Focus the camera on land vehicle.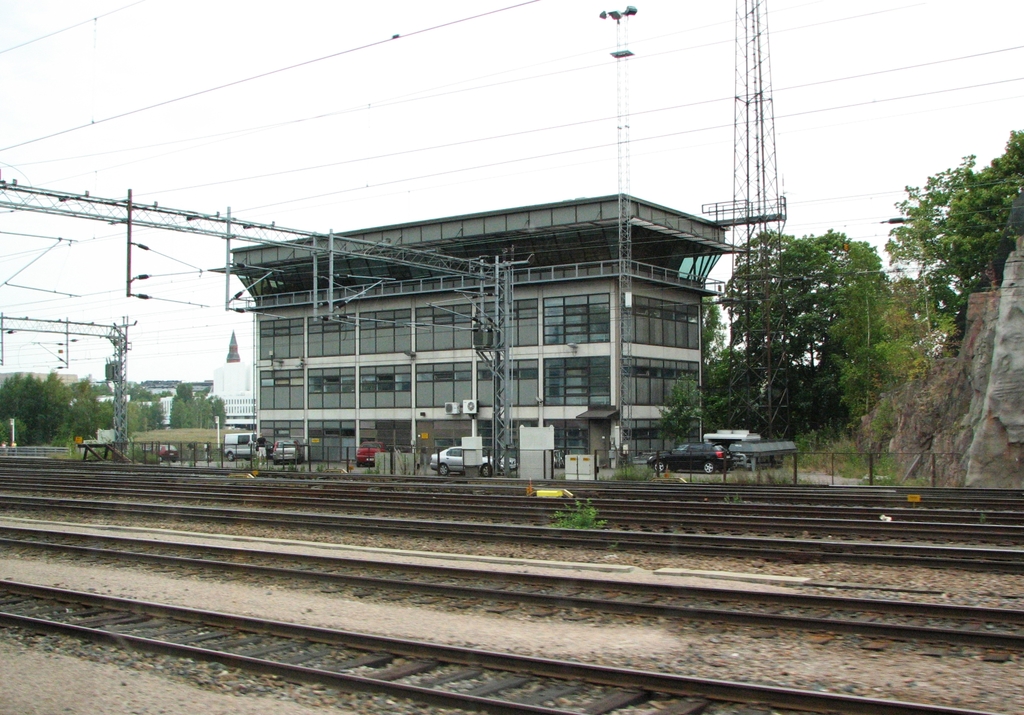
Focus region: x1=353 y1=440 x2=387 y2=462.
